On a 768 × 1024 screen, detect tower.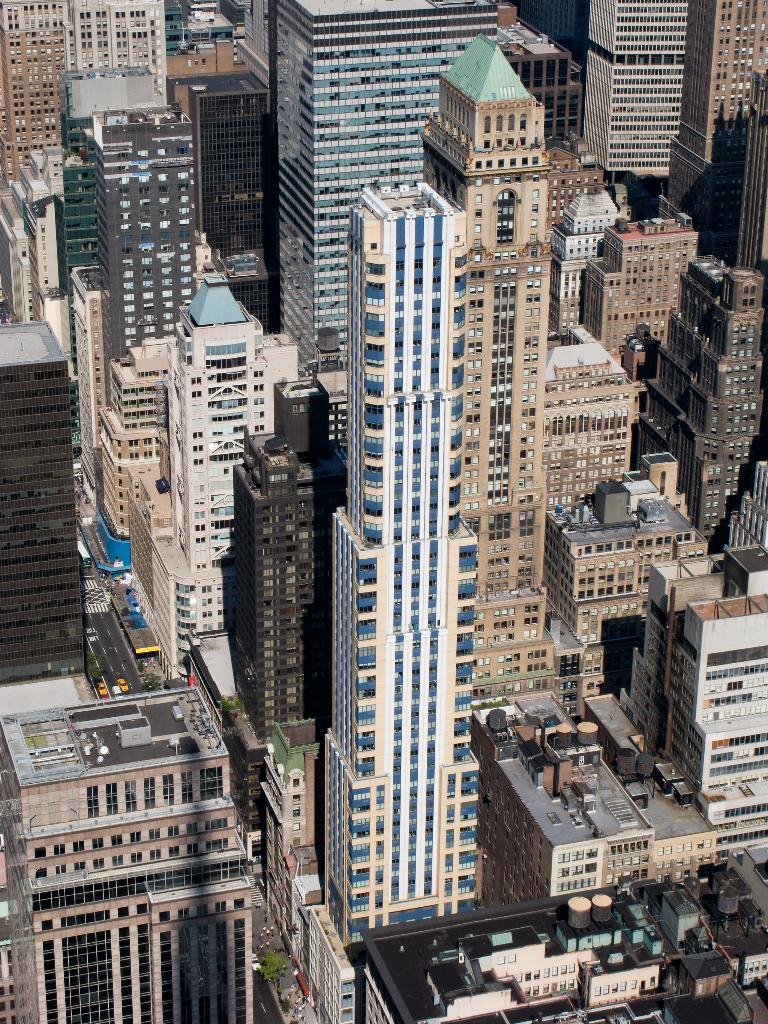
crop(587, 3, 692, 176).
